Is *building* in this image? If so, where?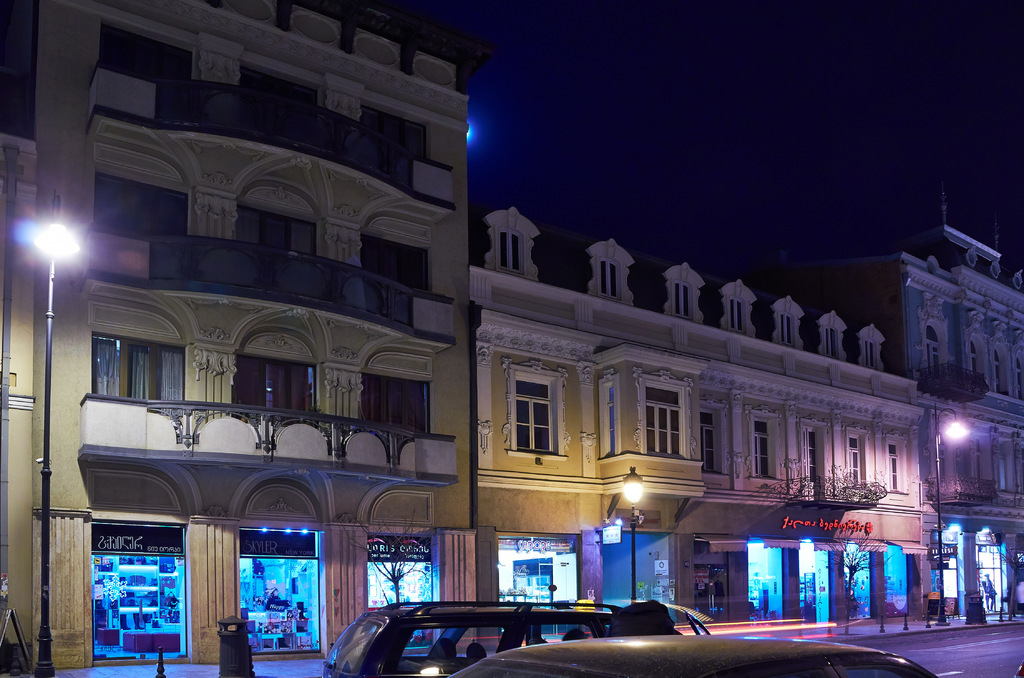
Yes, at (x1=0, y1=0, x2=473, y2=670).
